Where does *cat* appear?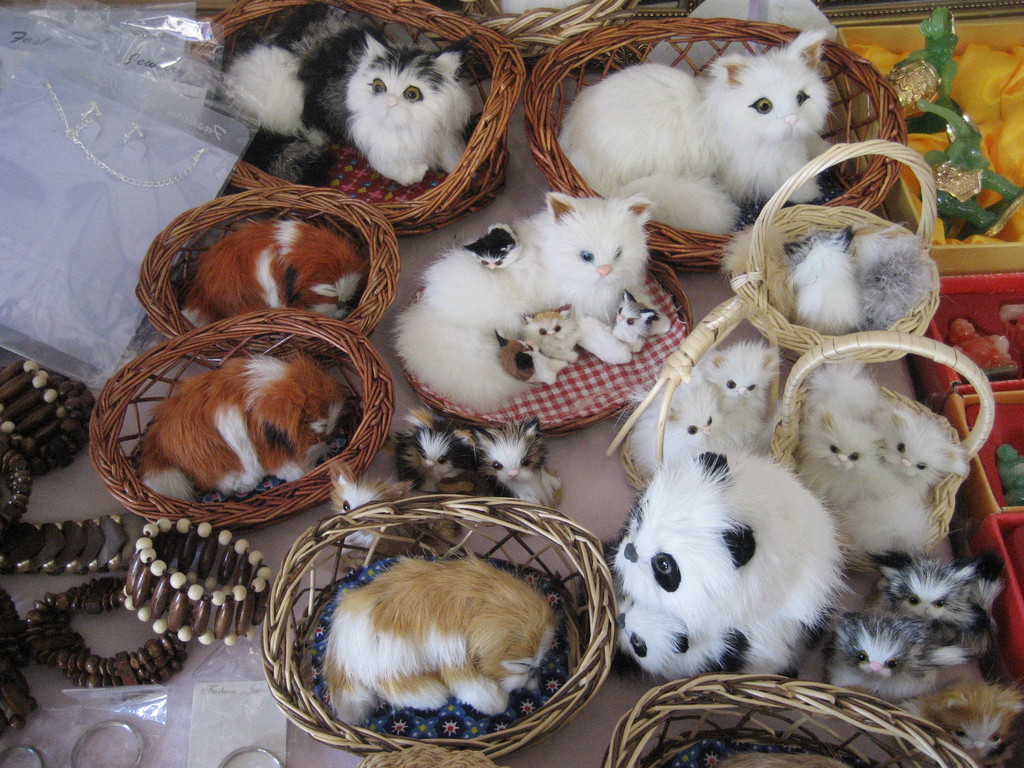
Appears at 133:349:353:501.
